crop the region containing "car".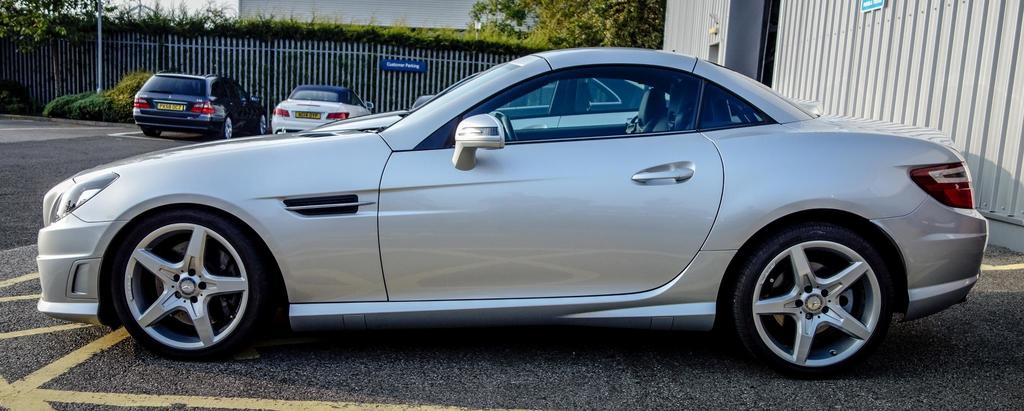
Crop region: 271, 85, 373, 137.
